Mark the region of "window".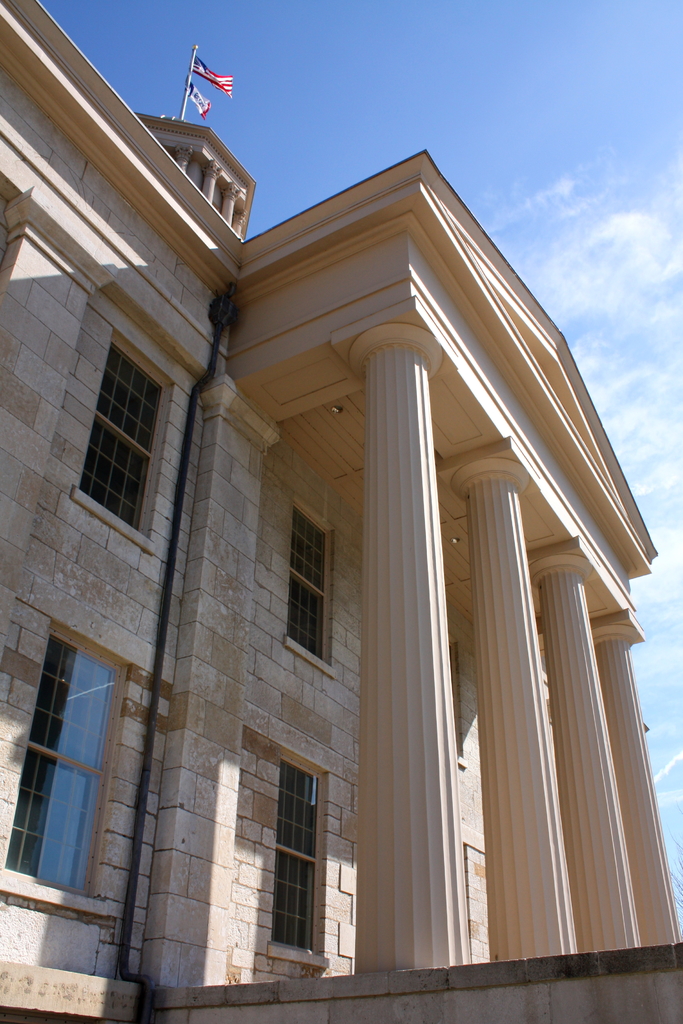
Region: l=4, t=624, r=133, b=892.
